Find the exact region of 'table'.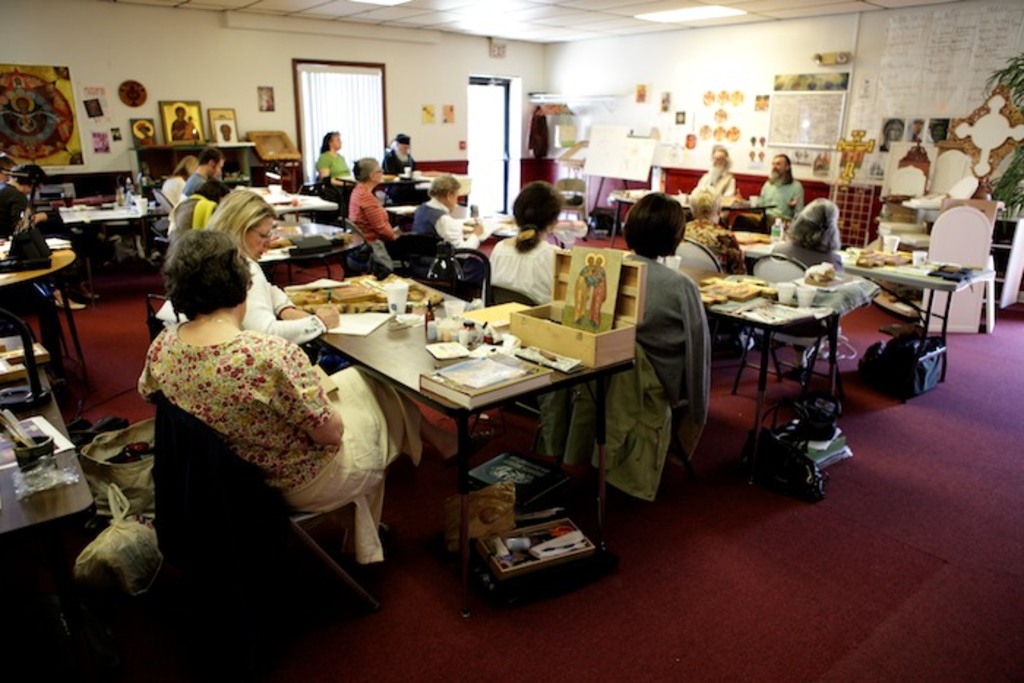
Exact region: box(276, 177, 342, 218).
